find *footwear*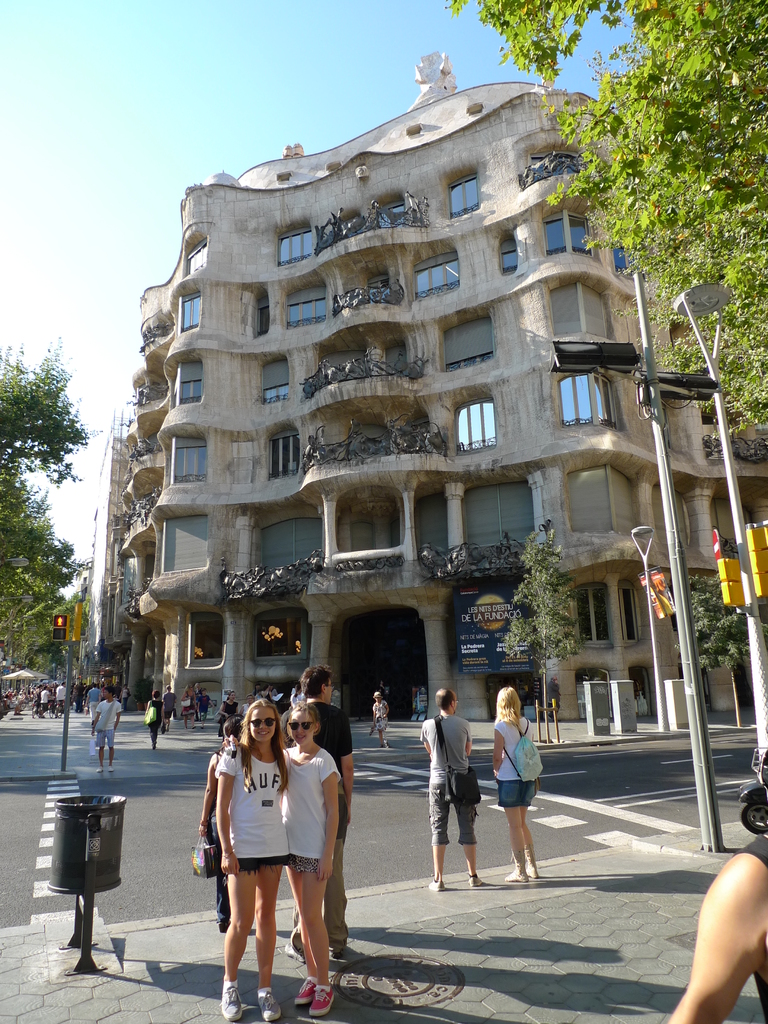
l=308, t=986, r=335, b=1019
